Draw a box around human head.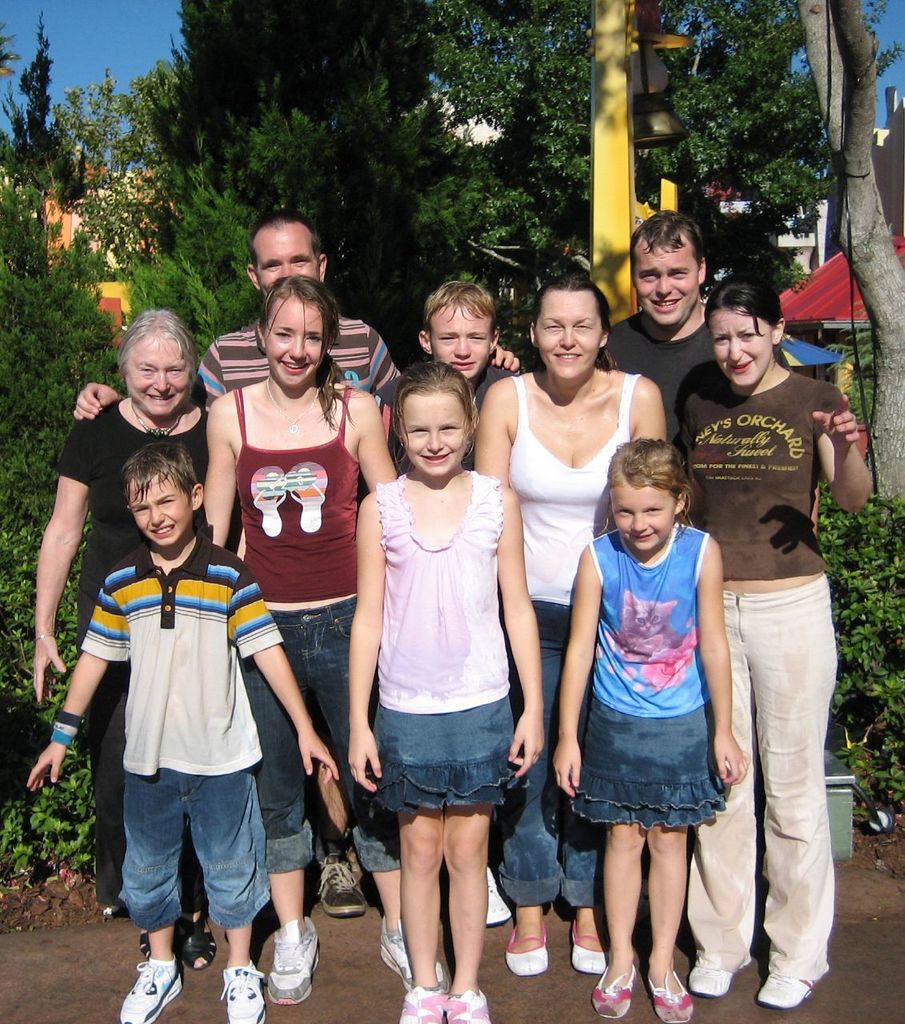
bbox=(244, 209, 325, 297).
